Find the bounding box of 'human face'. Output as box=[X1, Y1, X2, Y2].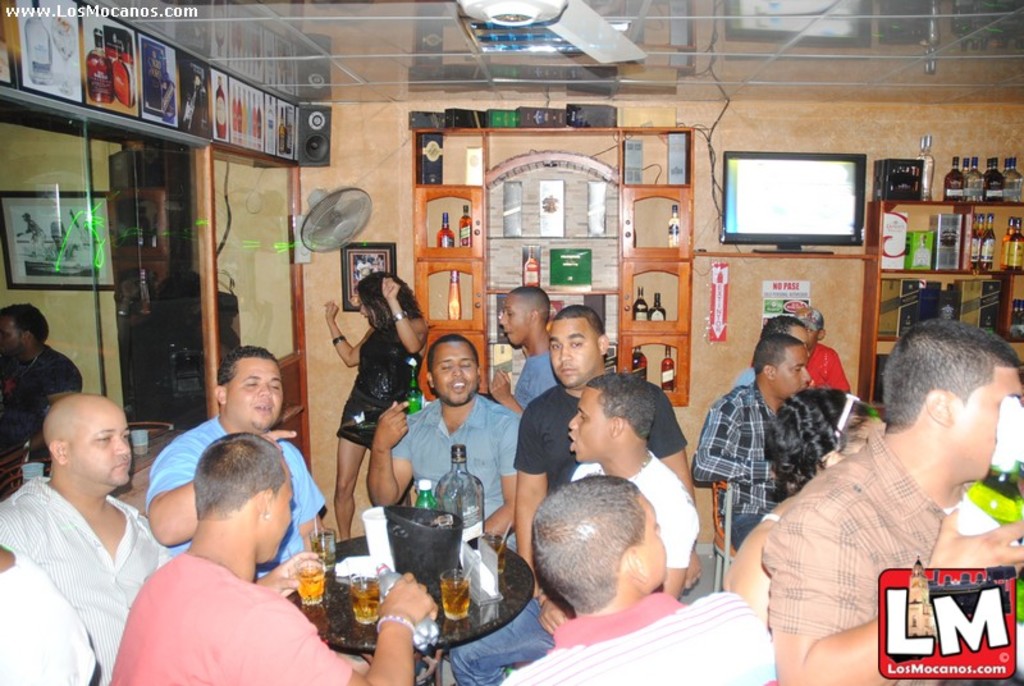
box=[431, 343, 480, 402].
